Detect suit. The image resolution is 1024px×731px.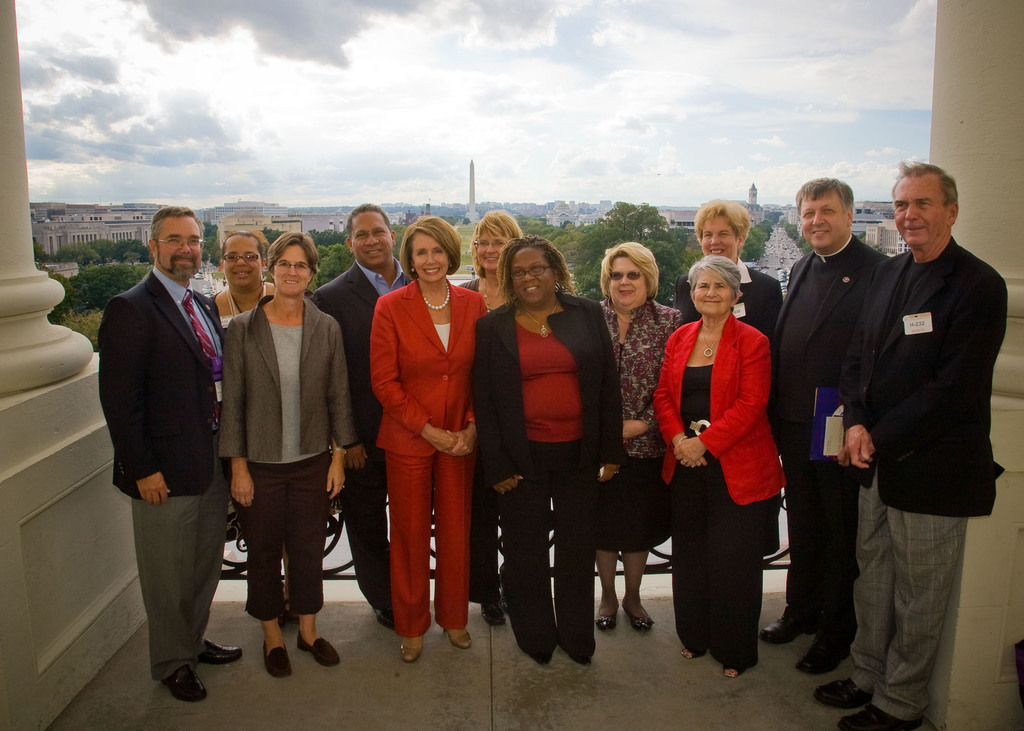
x1=218 y1=291 x2=359 y2=465.
